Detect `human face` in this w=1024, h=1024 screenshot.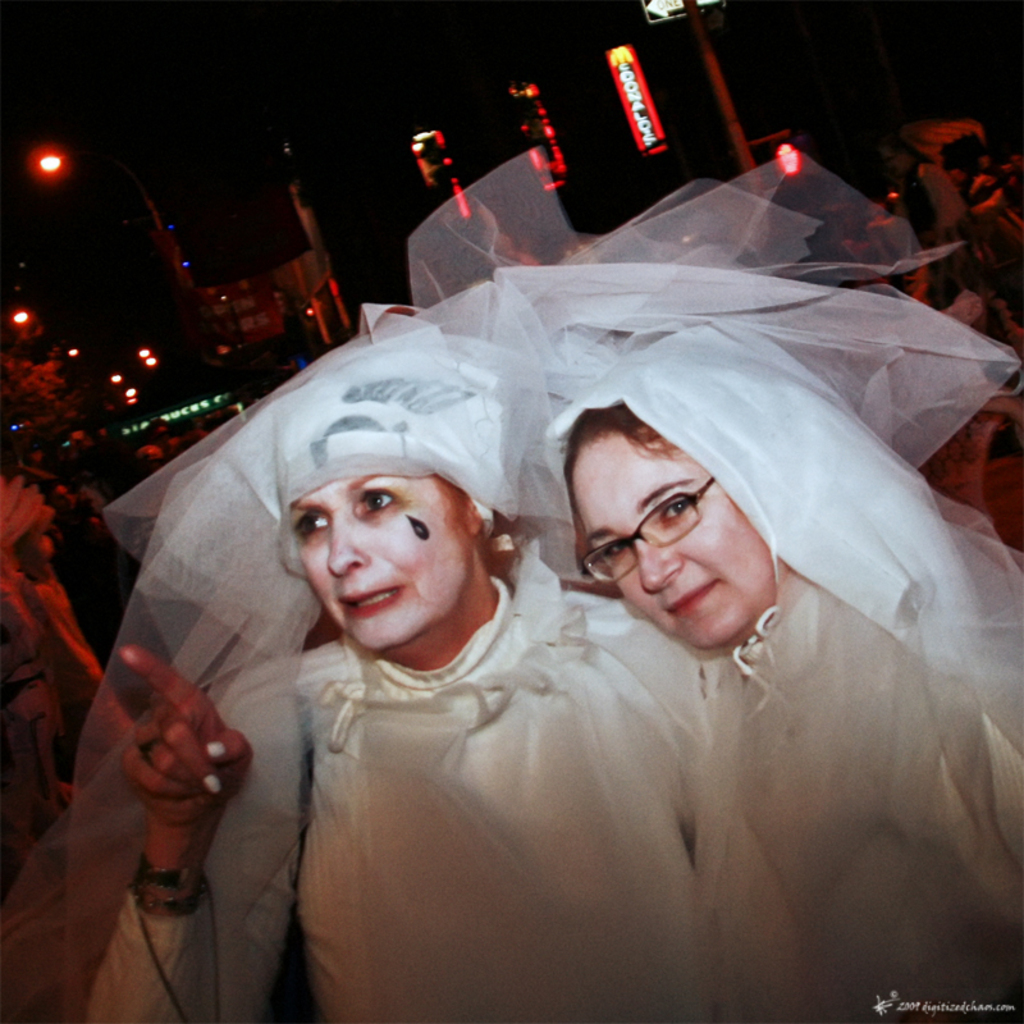
Detection: <box>288,468,467,653</box>.
